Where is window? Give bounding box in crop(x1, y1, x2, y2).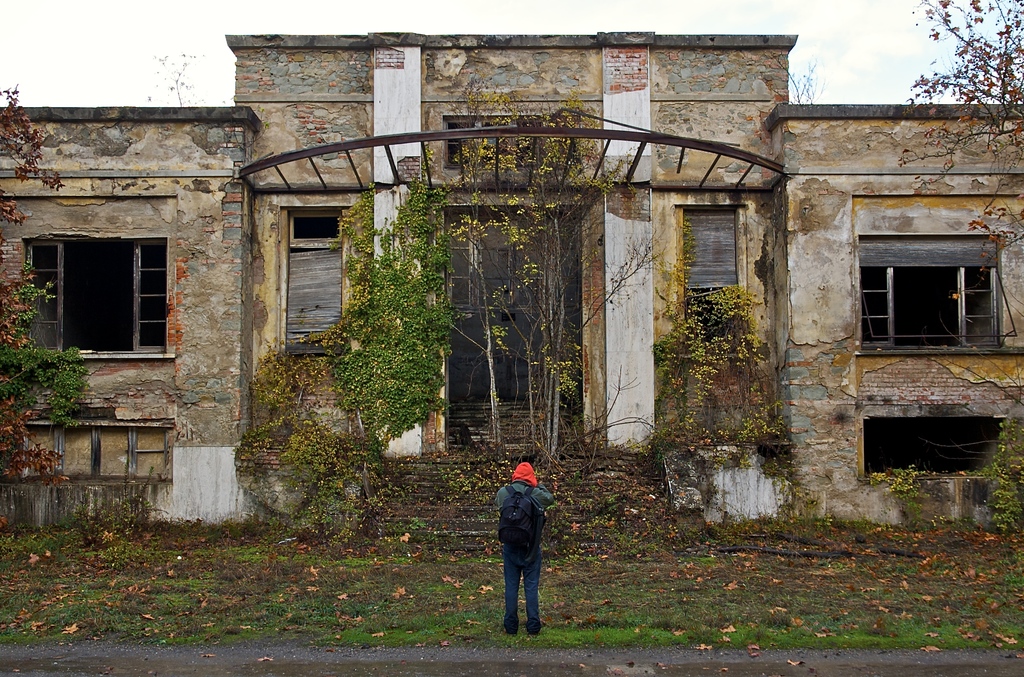
crop(439, 112, 581, 172).
